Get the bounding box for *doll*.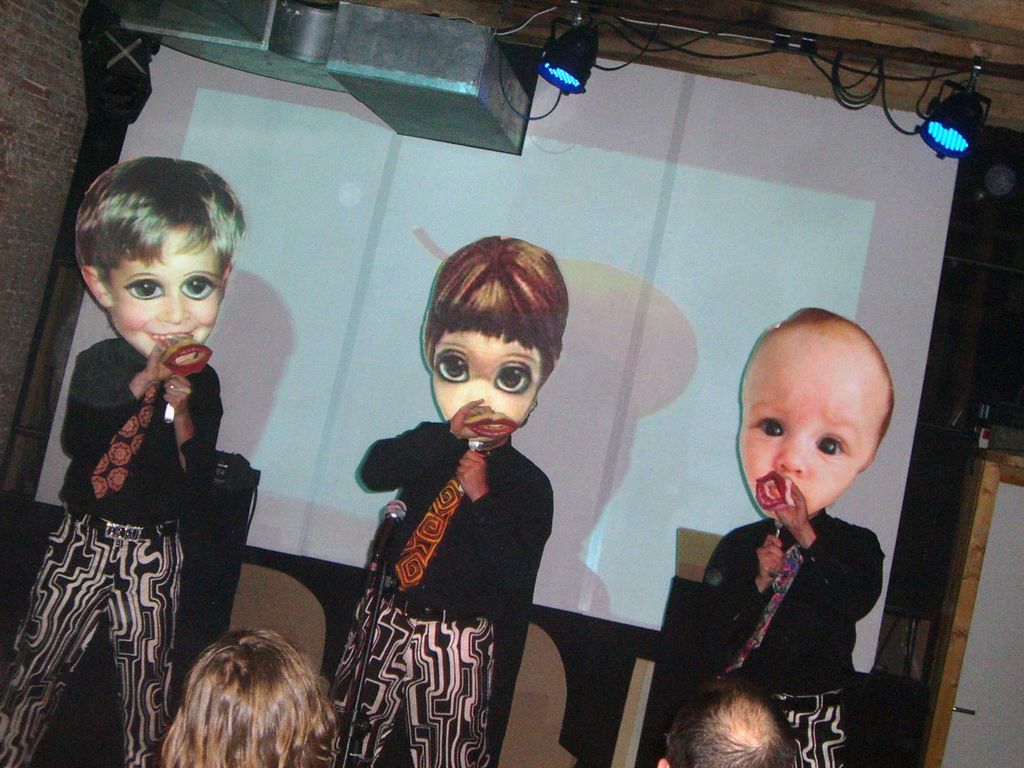
Rect(675, 284, 918, 767).
